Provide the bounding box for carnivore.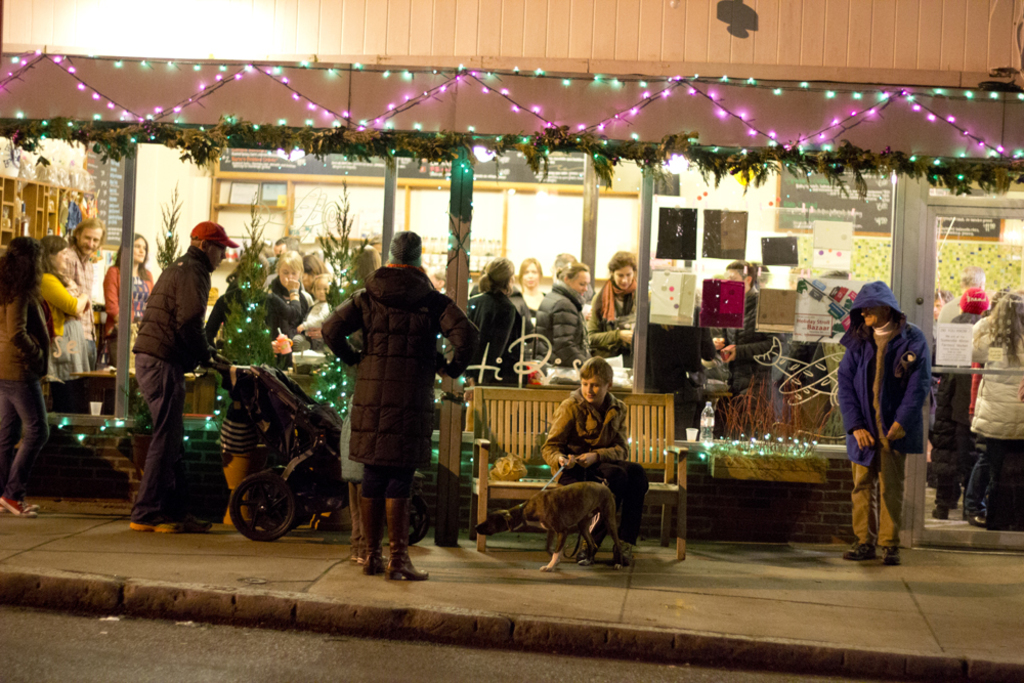
(42,233,85,377).
